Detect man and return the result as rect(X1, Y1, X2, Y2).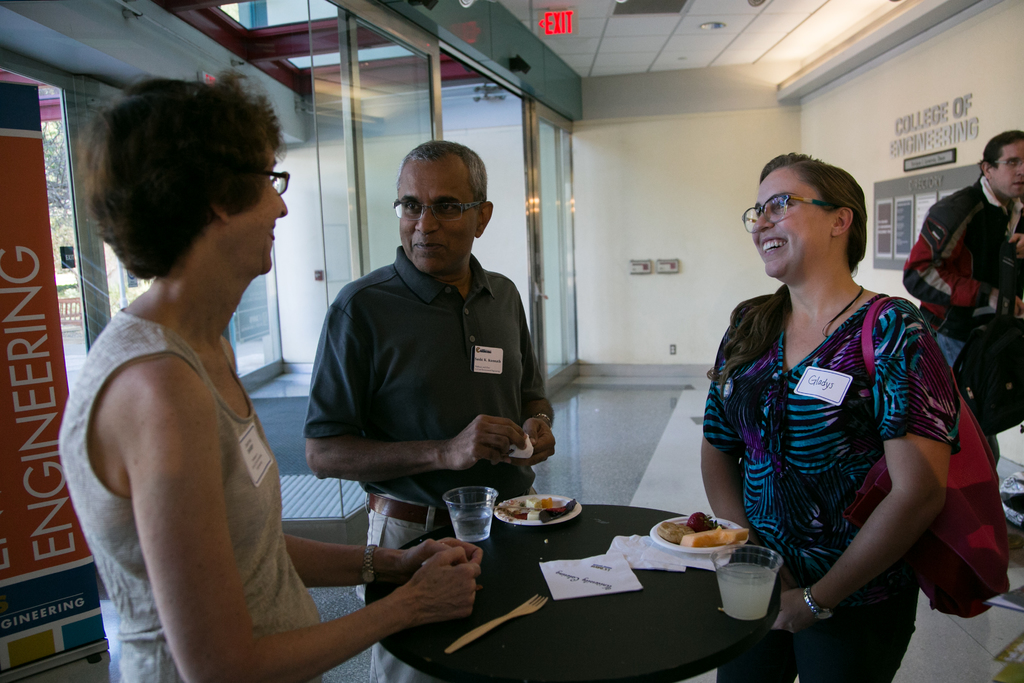
rect(300, 138, 557, 682).
